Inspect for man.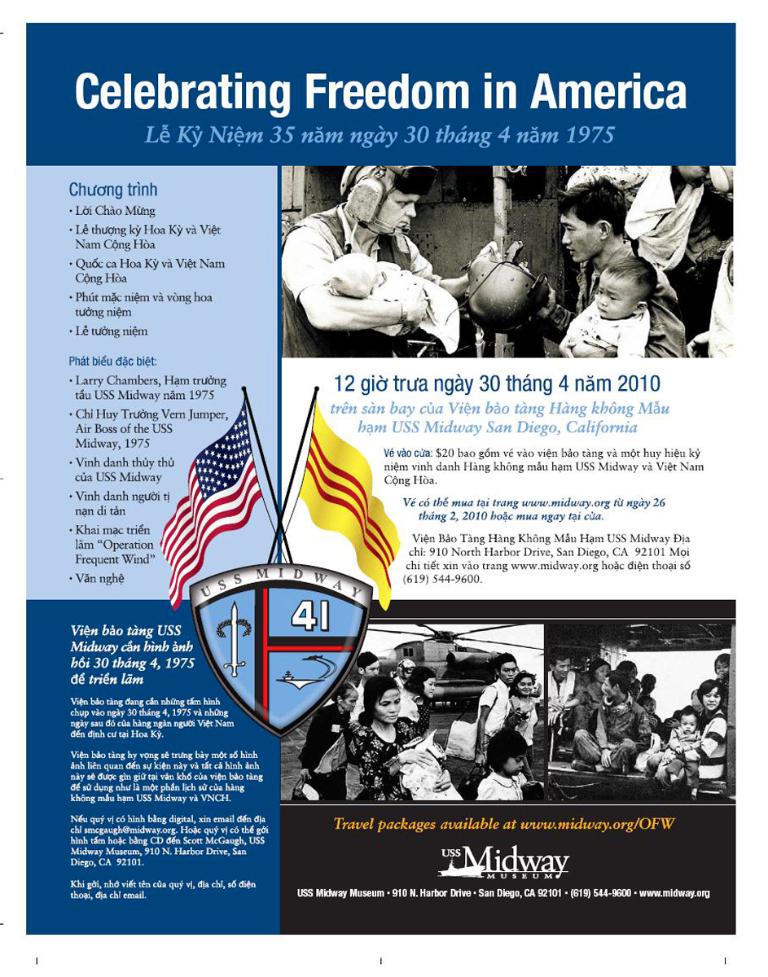
Inspection: select_region(545, 650, 590, 742).
